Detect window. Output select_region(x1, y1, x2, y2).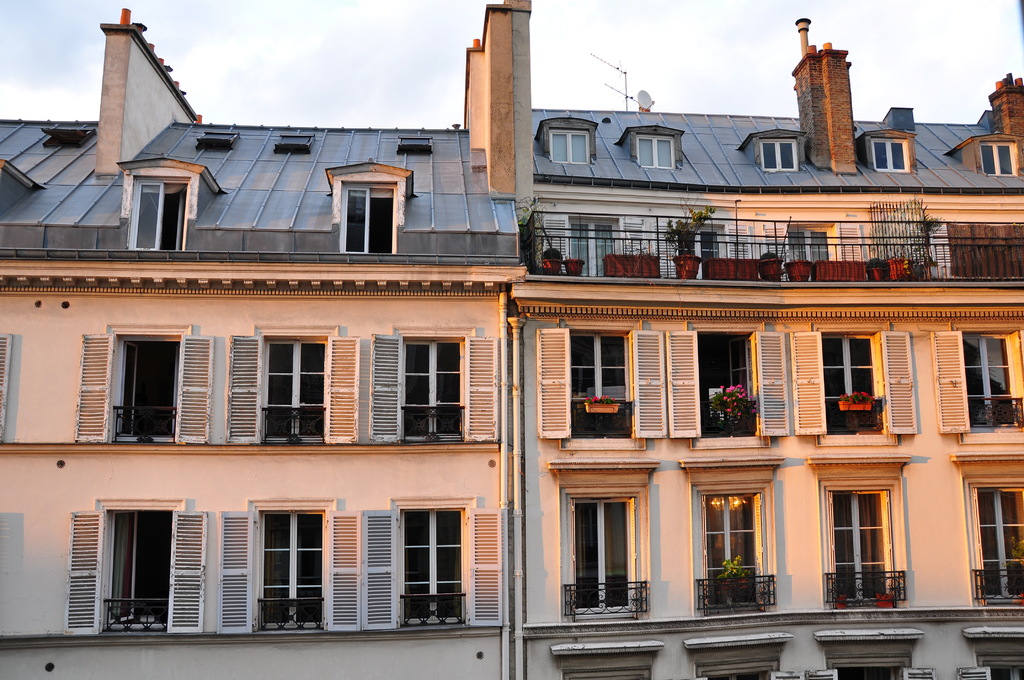
select_region(812, 320, 895, 442).
